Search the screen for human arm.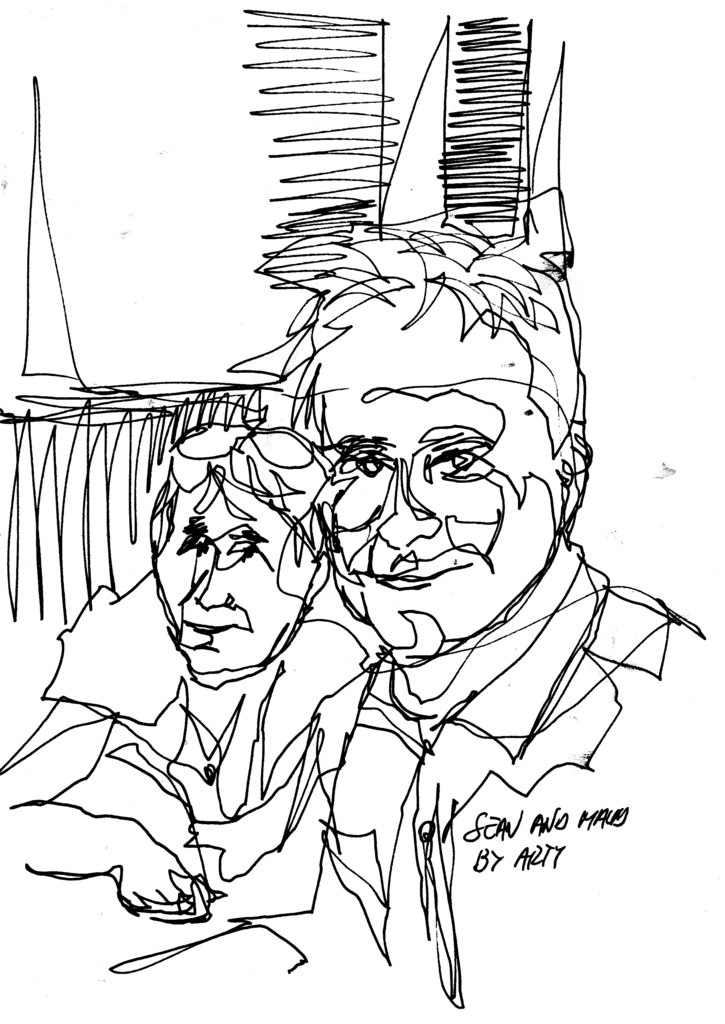
Found at (x1=204, y1=721, x2=343, y2=931).
